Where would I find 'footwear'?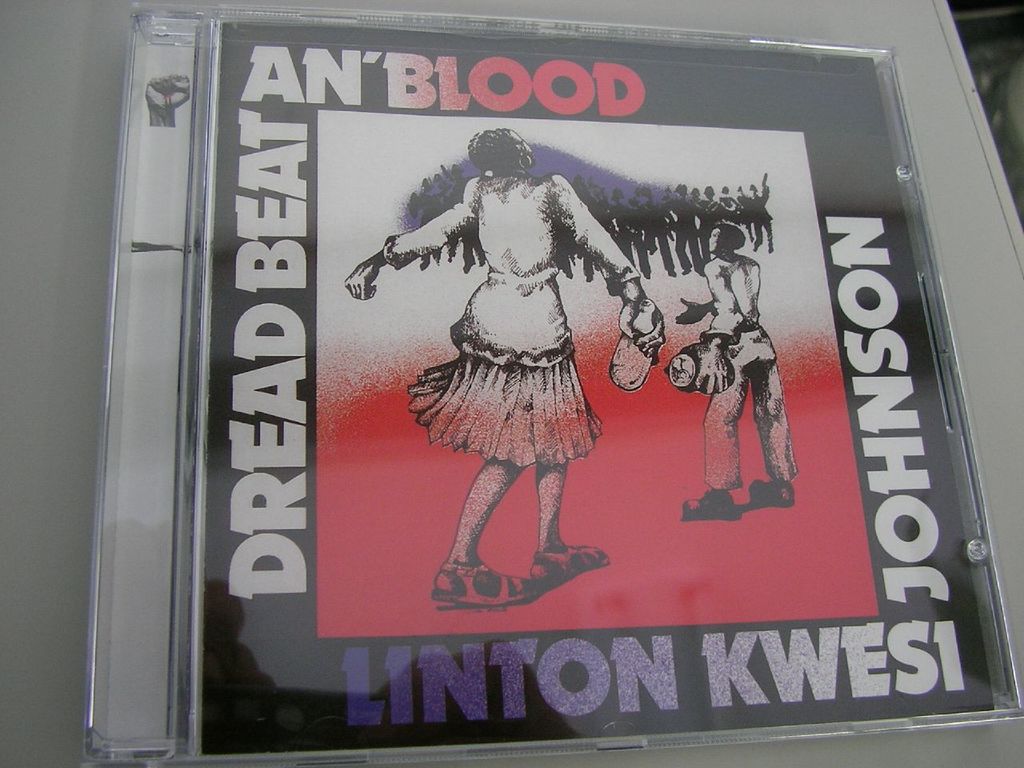
At select_region(430, 560, 537, 610).
